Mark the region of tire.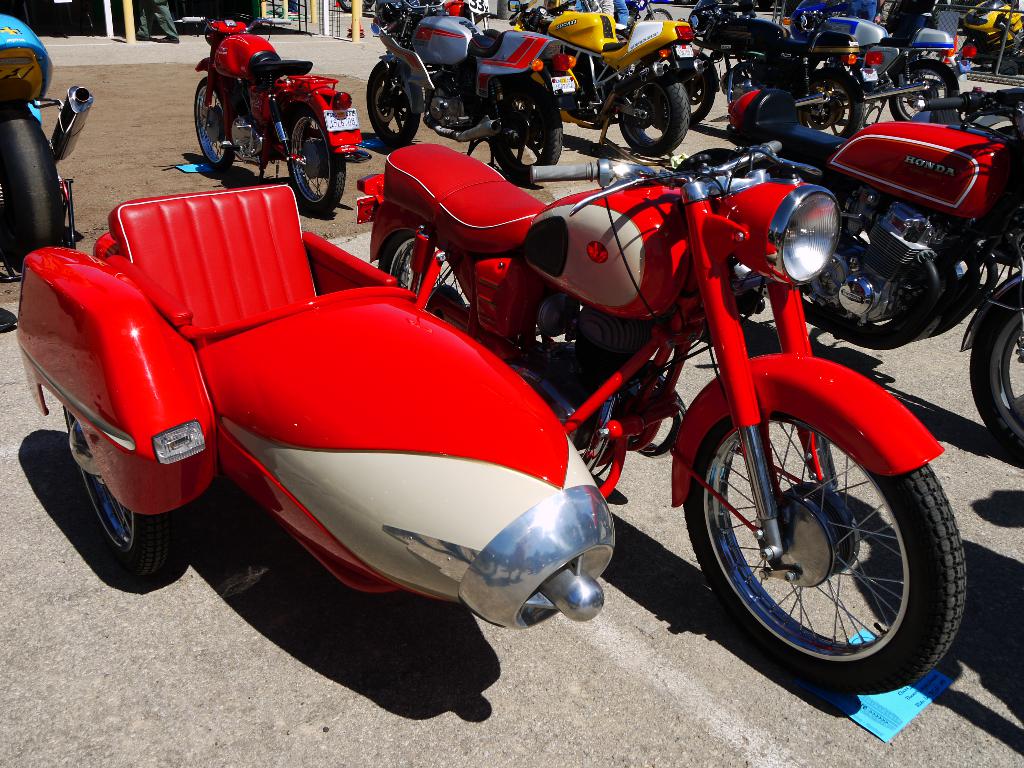
Region: [x1=282, y1=109, x2=349, y2=217].
